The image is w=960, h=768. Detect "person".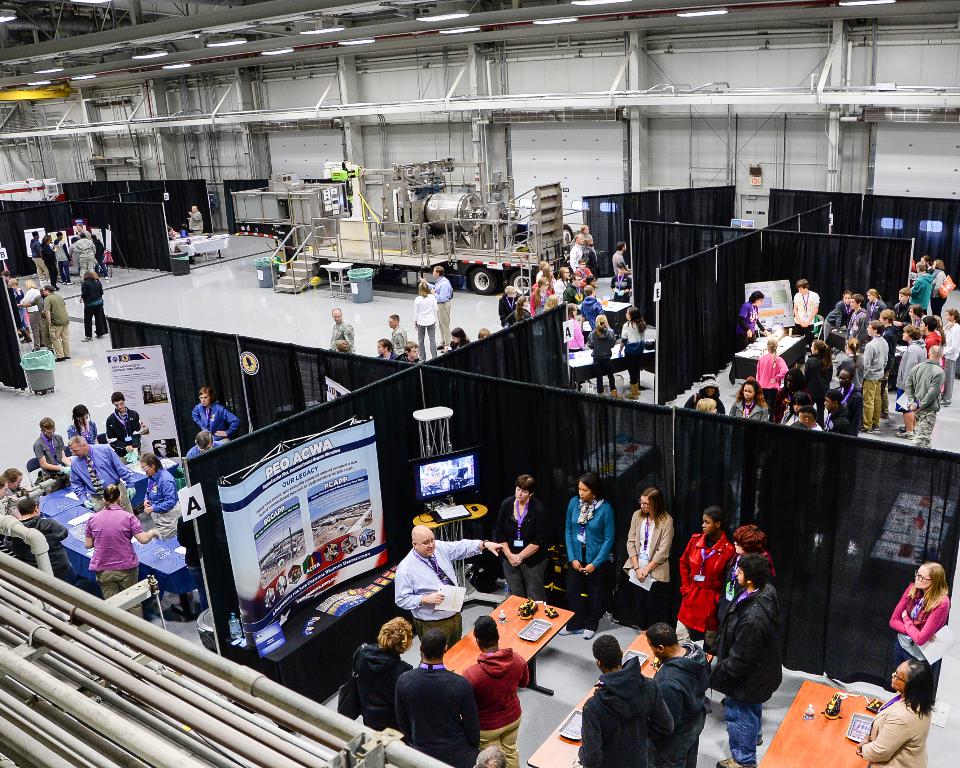
Detection: 188, 429, 216, 455.
